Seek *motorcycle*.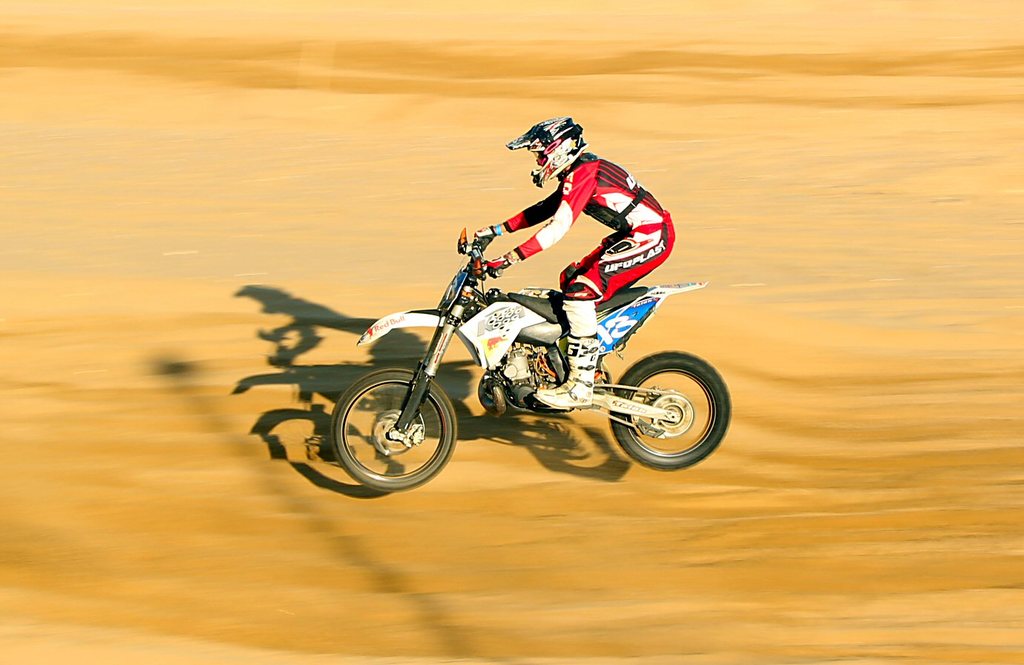
(left=329, top=227, right=731, bottom=494).
